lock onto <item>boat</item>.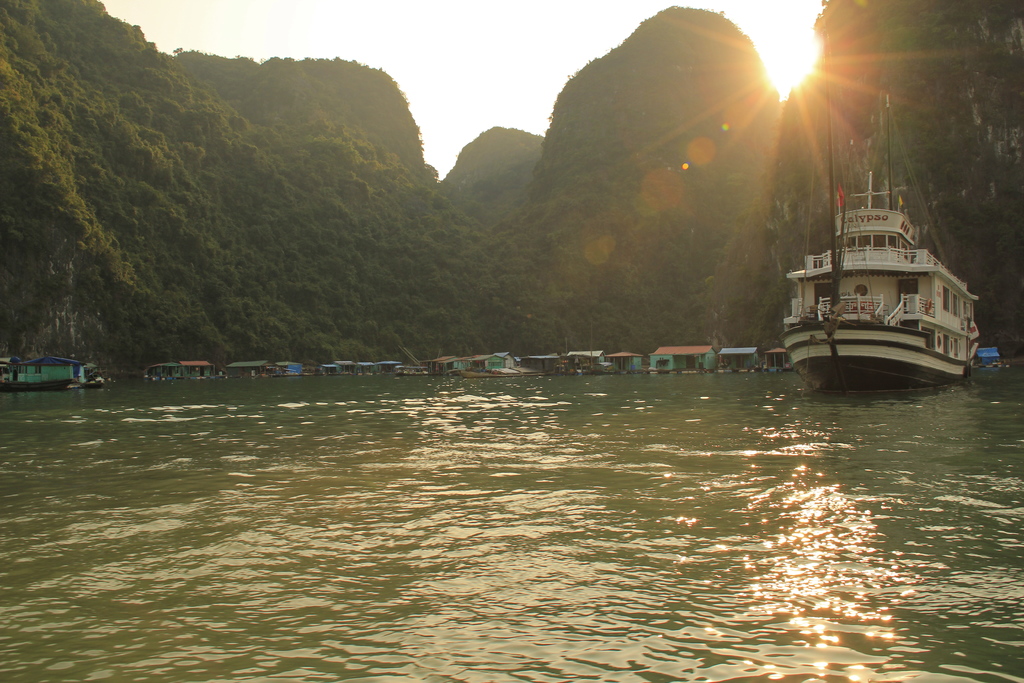
Locked: rect(720, 345, 767, 378).
